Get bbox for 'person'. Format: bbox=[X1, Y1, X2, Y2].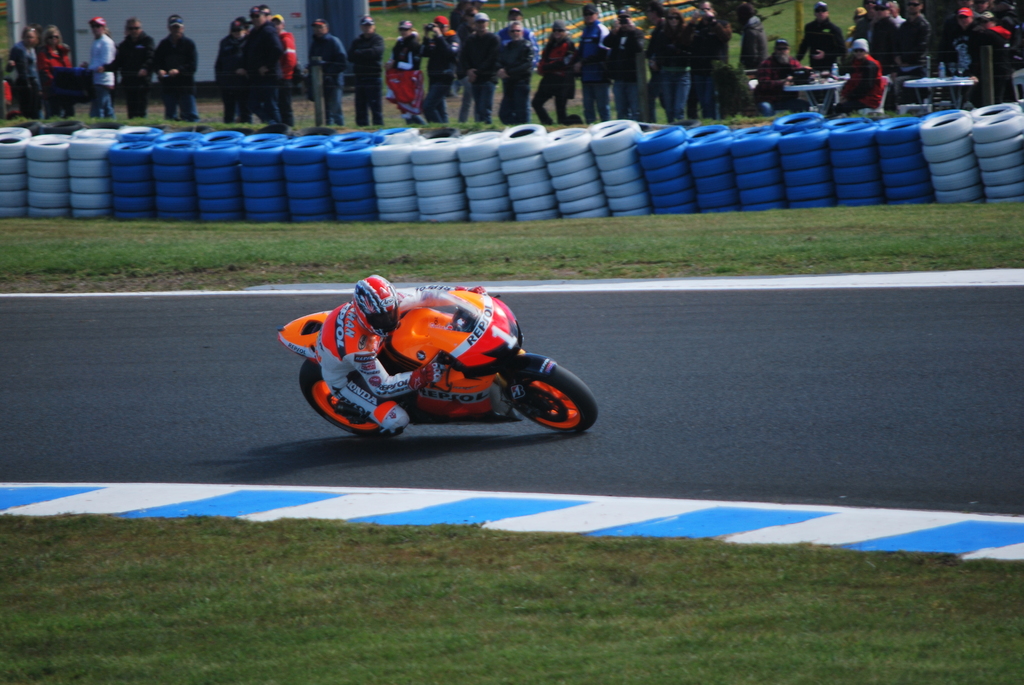
bbox=[81, 19, 119, 123].
